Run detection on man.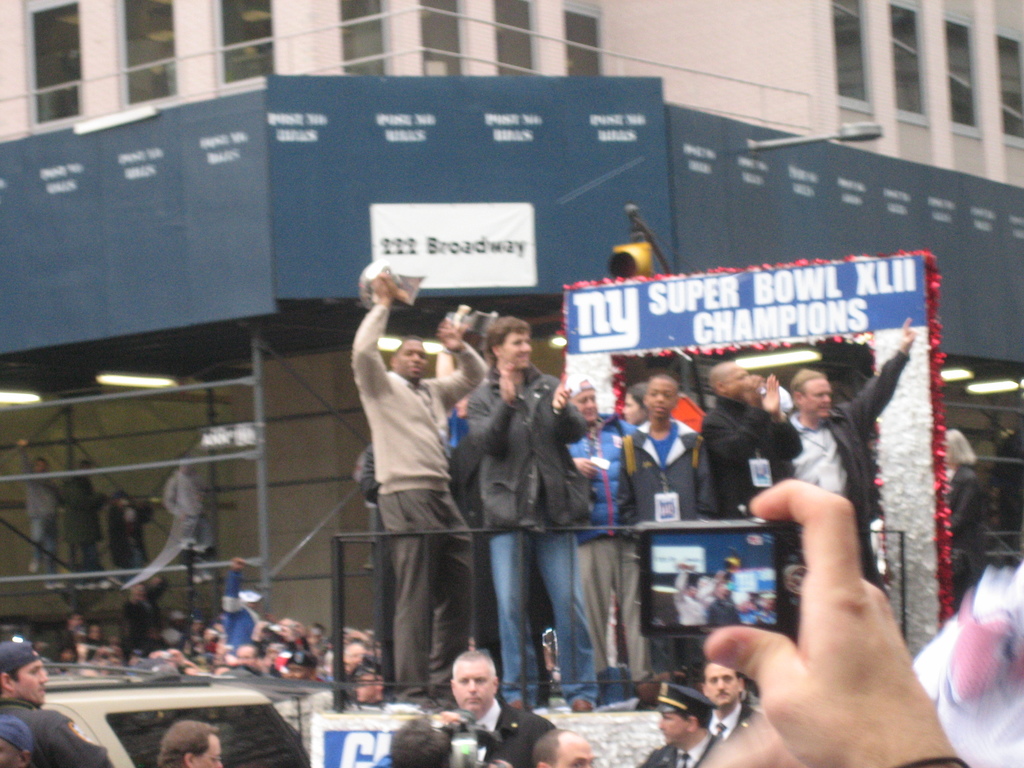
Result: (x1=62, y1=460, x2=102, y2=573).
